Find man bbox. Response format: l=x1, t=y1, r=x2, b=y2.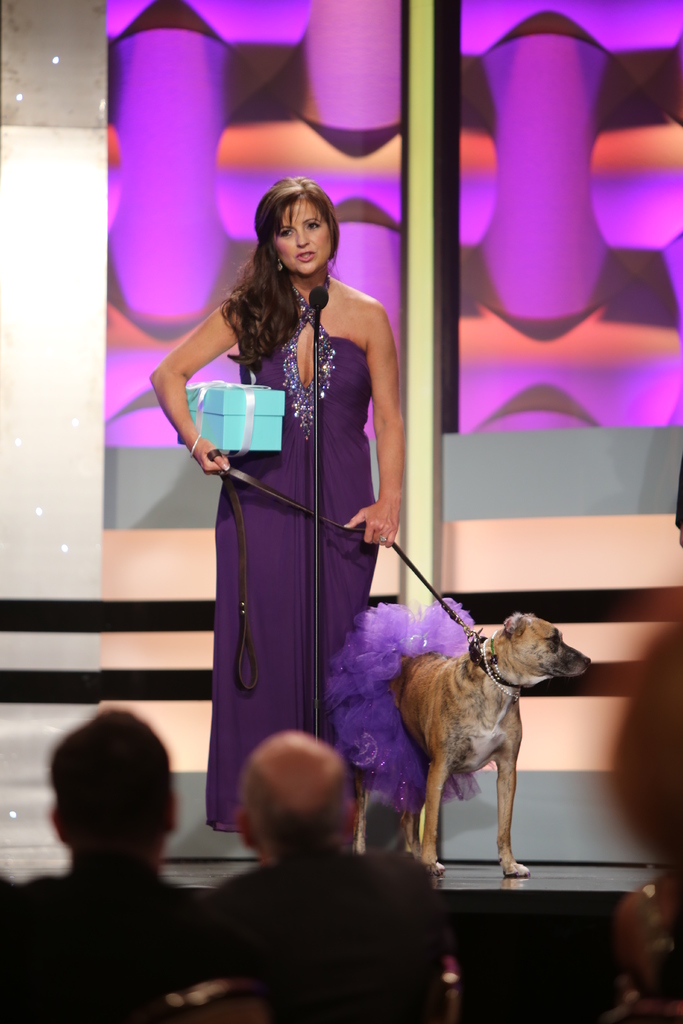
l=195, t=724, r=447, b=1023.
